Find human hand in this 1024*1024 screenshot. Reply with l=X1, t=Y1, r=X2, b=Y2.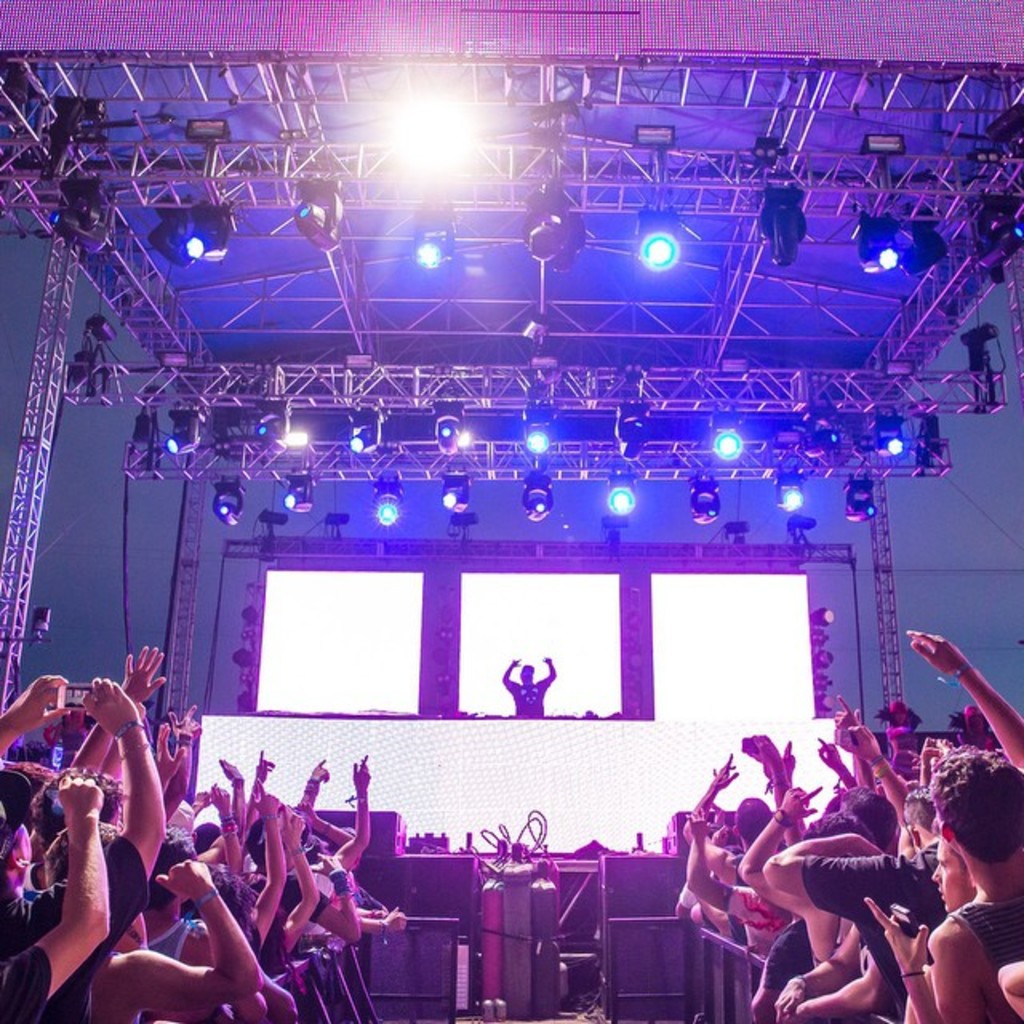
l=221, t=758, r=245, b=786.
